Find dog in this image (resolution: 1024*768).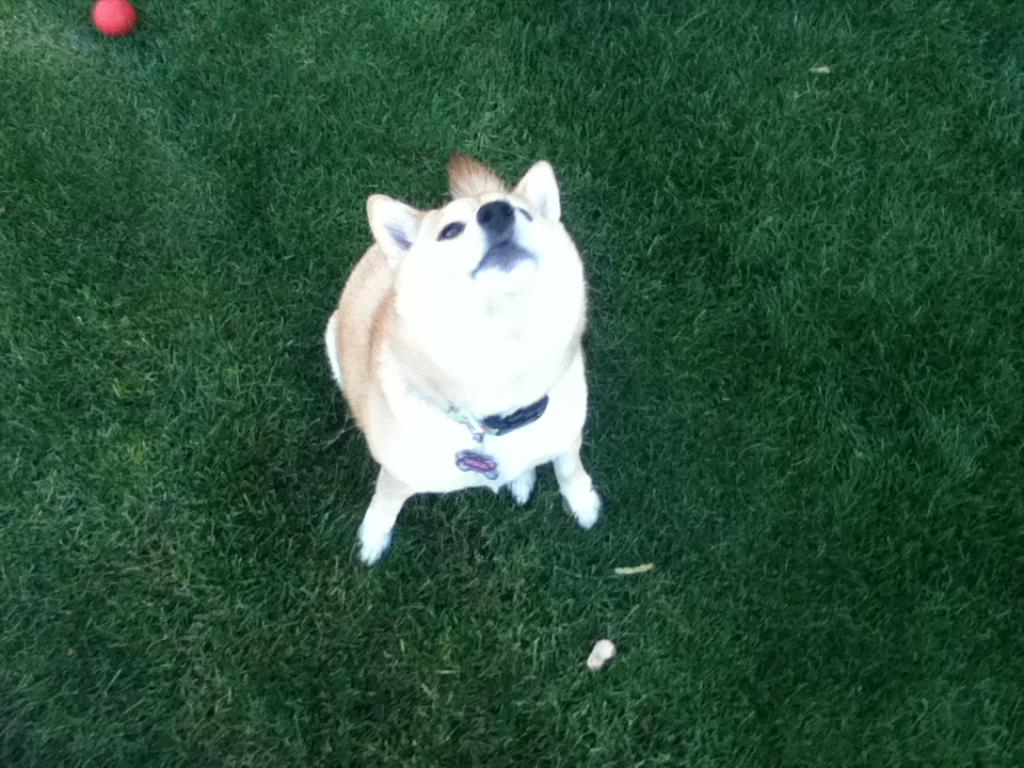
detection(318, 158, 605, 569).
